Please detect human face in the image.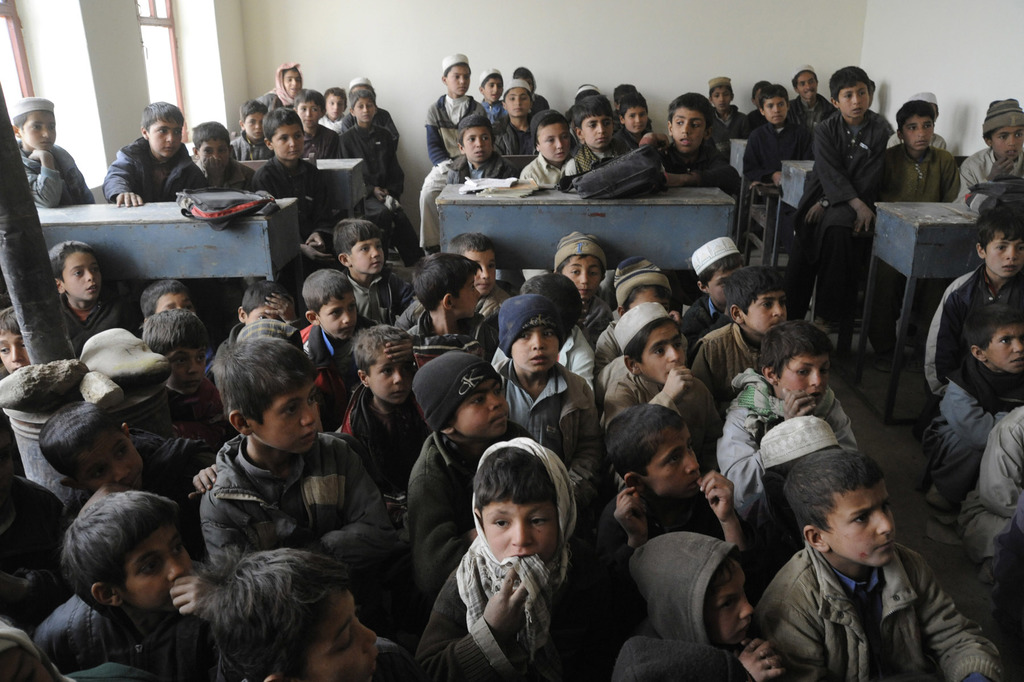
bbox(536, 127, 570, 161).
